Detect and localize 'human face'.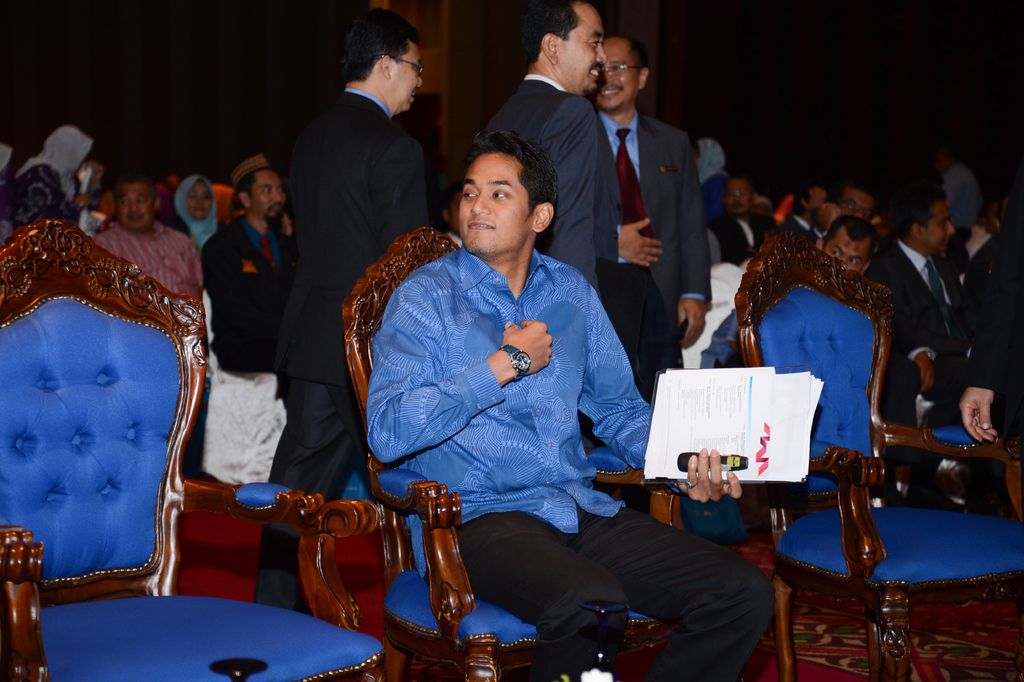
Localized at (828,226,868,279).
